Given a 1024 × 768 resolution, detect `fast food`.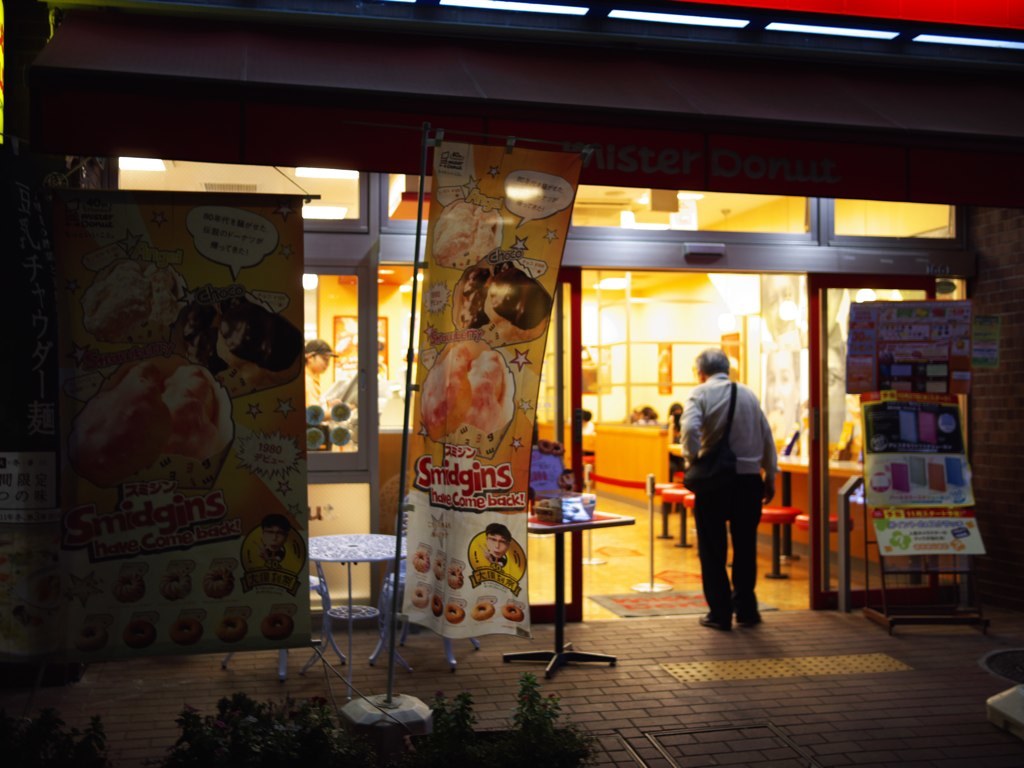
[114,574,145,601].
